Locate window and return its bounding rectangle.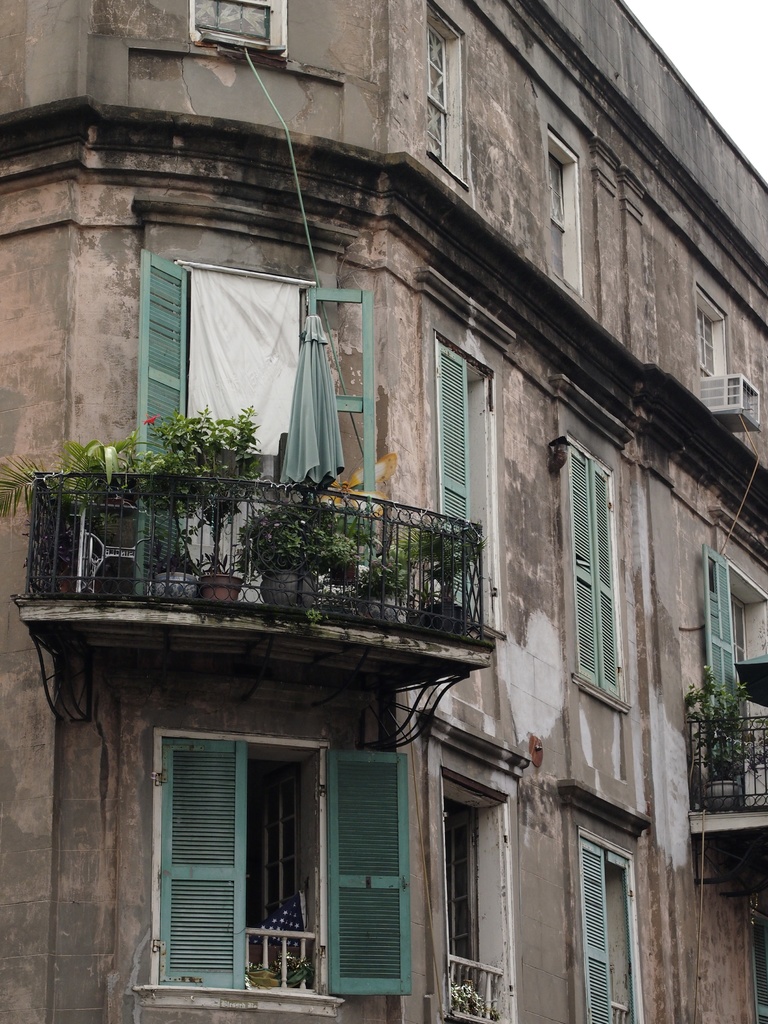
<box>444,778,511,1023</box>.
